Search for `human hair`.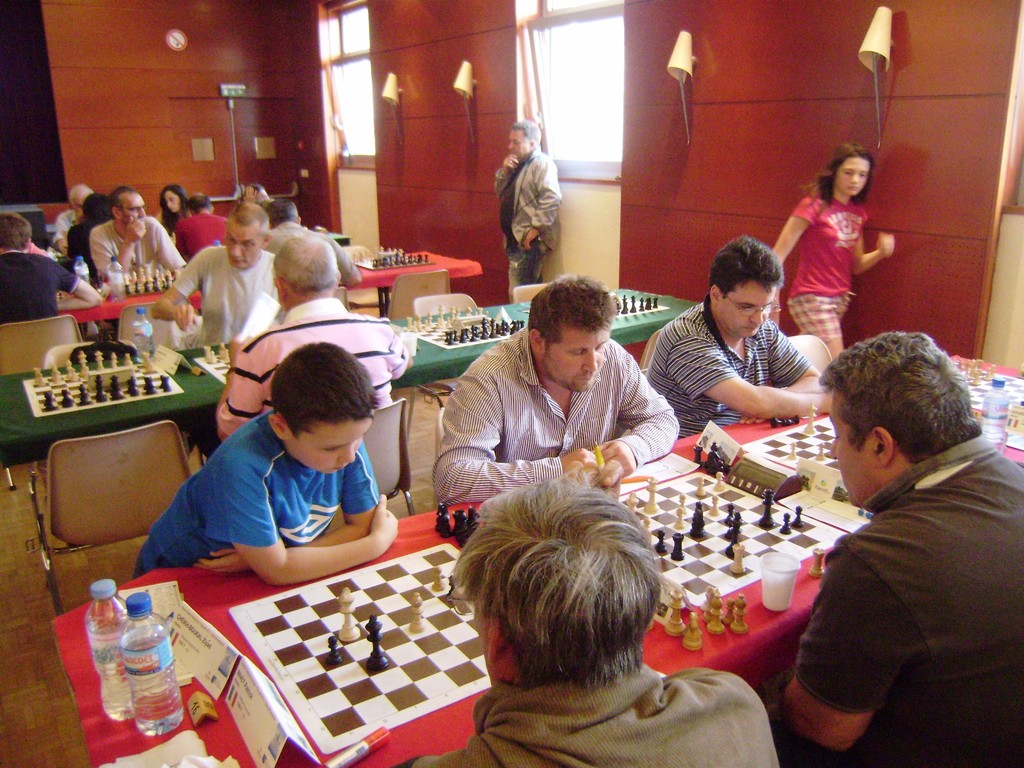
Found at 83/193/110/222.
